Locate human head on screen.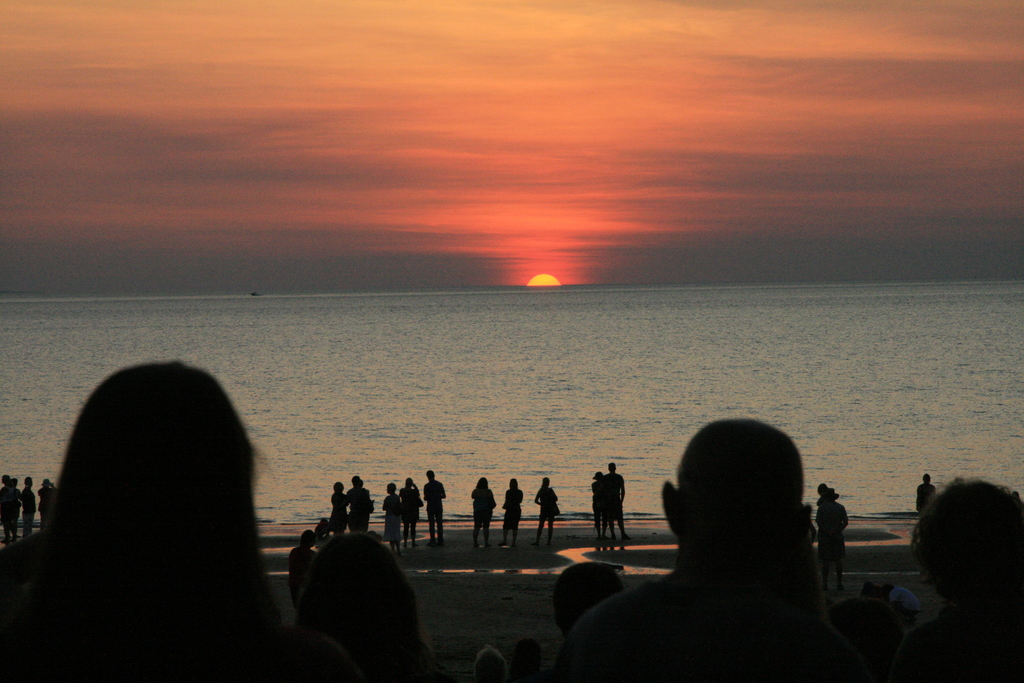
On screen at 505, 475, 523, 488.
